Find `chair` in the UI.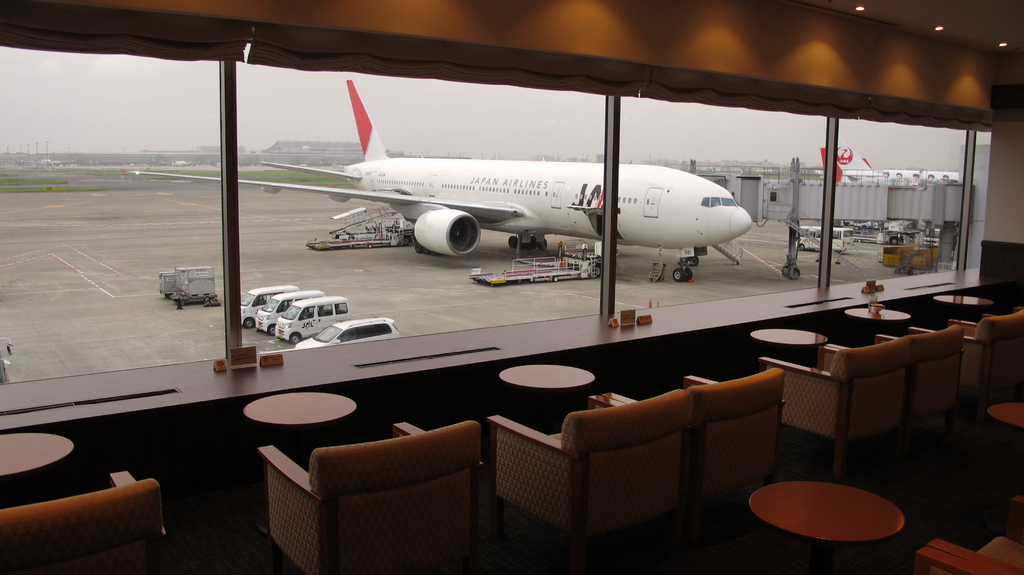
UI element at {"left": 757, "top": 339, "right": 913, "bottom": 502}.
